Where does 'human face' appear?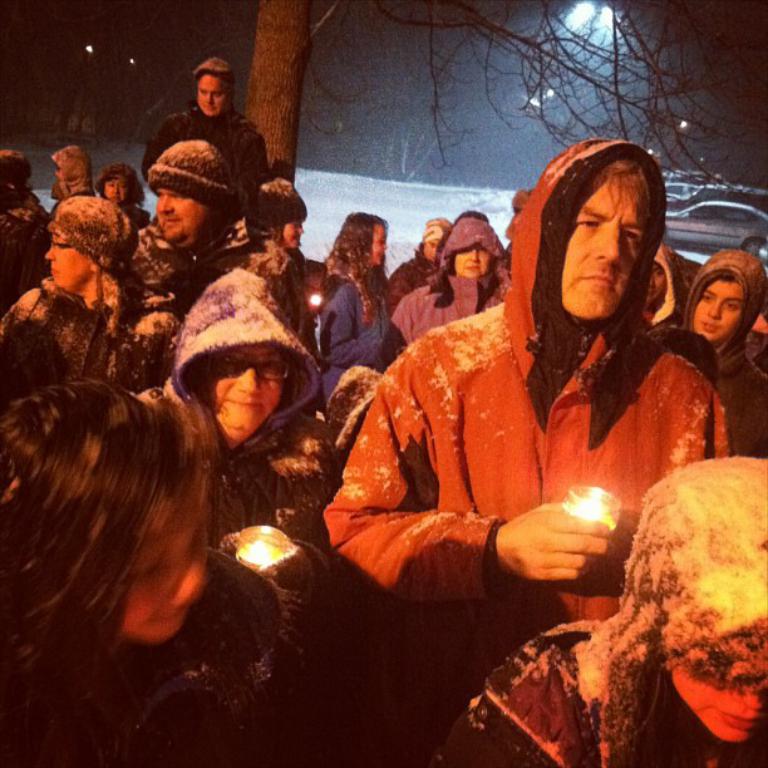
Appears at box(197, 70, 225, 115).
